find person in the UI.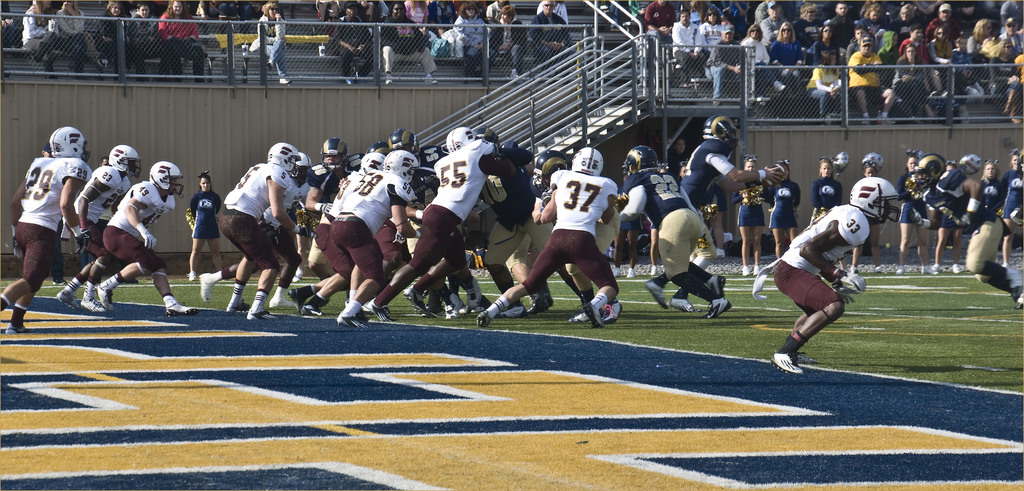
UI element at 211:147:290:315.
